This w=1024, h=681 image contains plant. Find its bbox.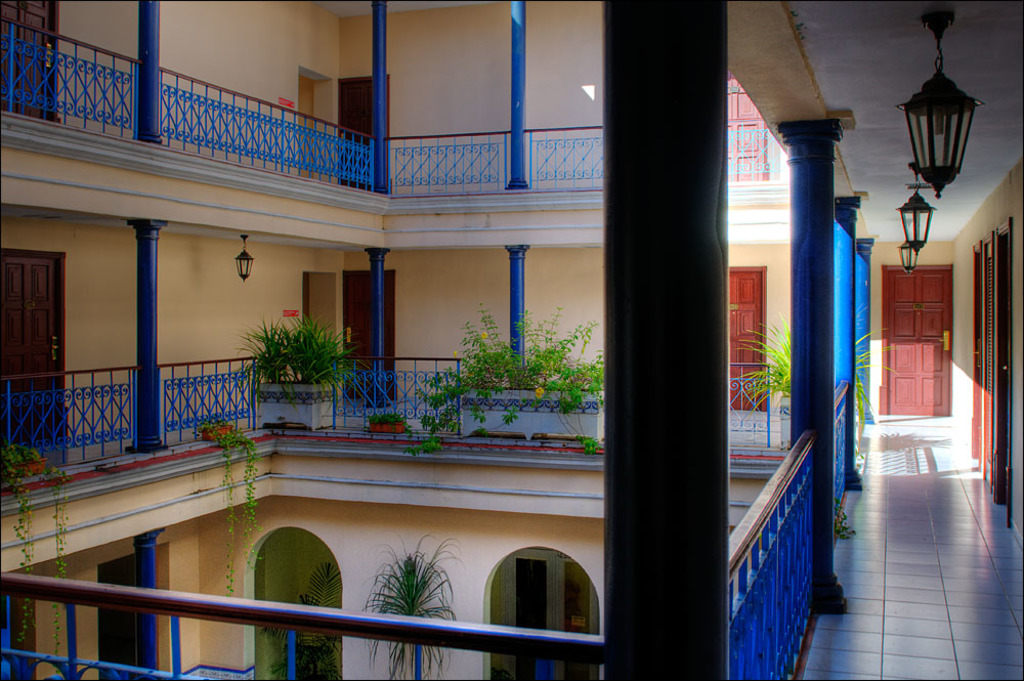
l=241, t=313, r=341, b=397.
